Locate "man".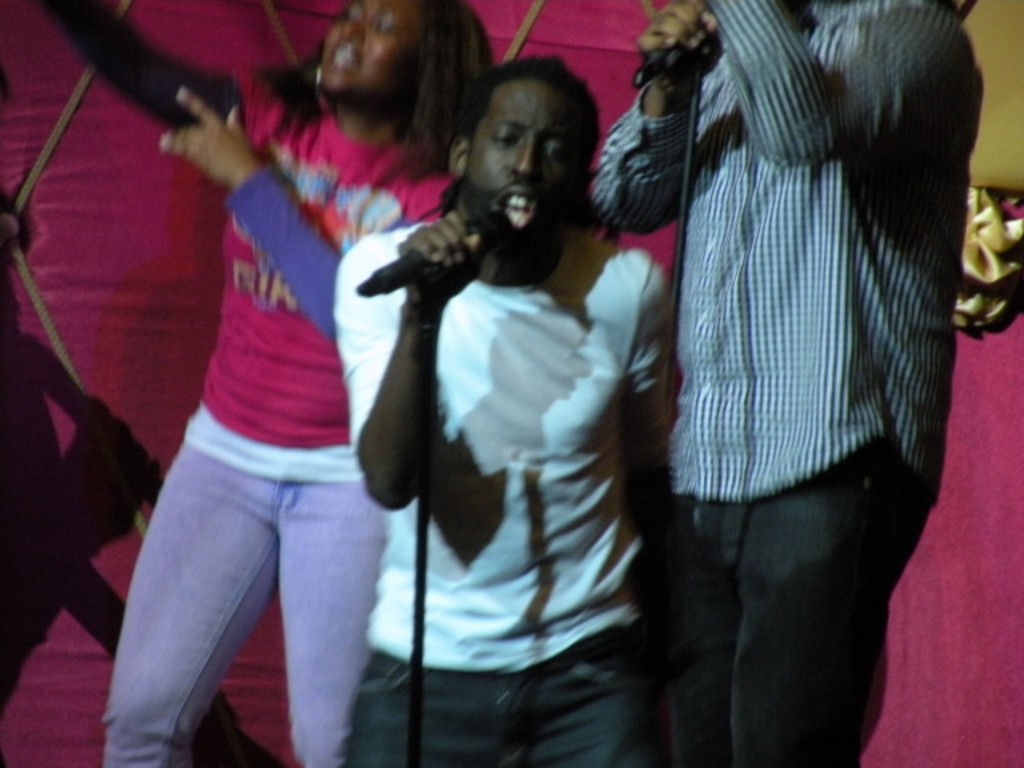
Bounding box: box=[326, 53, 693, 766].
